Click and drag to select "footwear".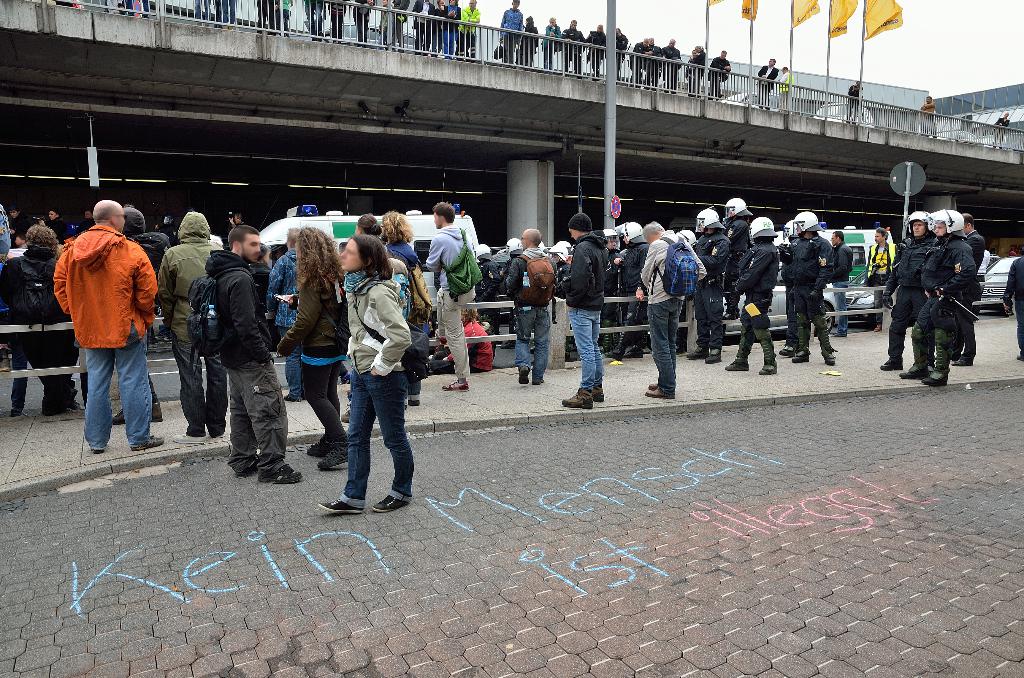
Selection: [x1=536, y1=380, x2=544, y2=387].
